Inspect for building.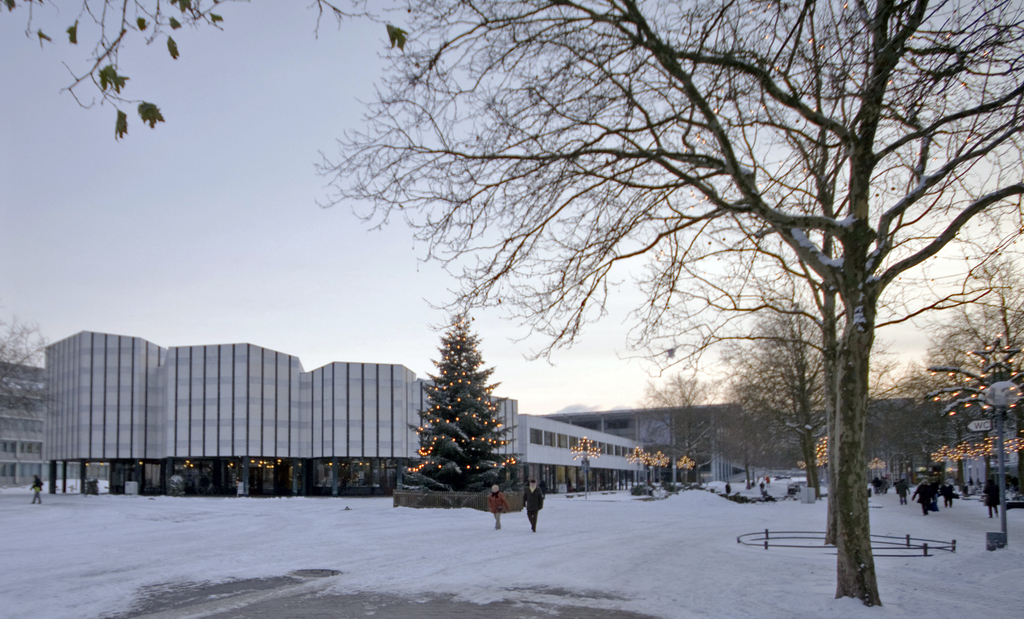
Inspection: detection(547, 403, 757, 482).
